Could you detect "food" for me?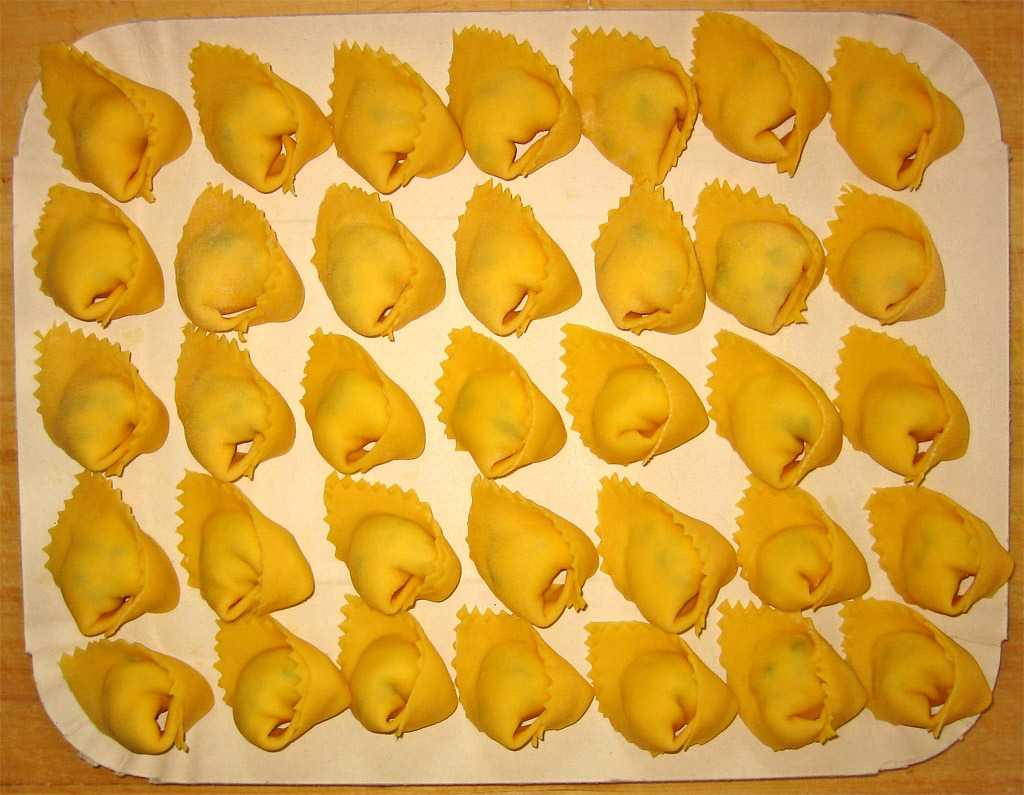
Detection result: (x1=463, y1=475, x2=598, y2=629).
